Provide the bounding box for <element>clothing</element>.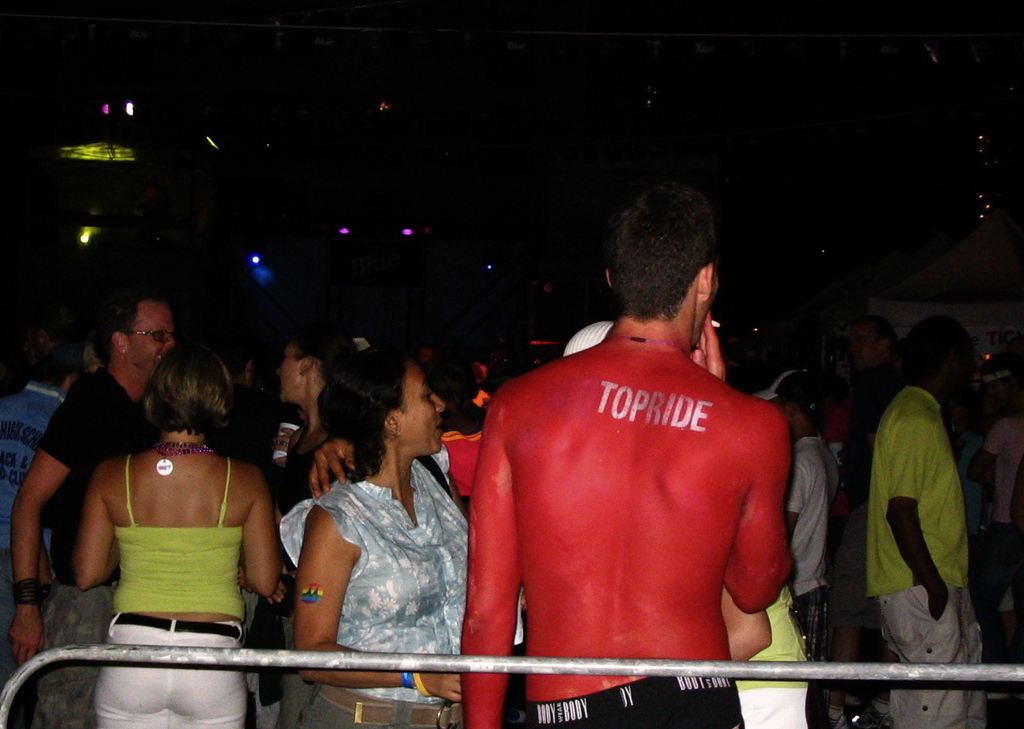
box=[0, 381, 71, 685].
